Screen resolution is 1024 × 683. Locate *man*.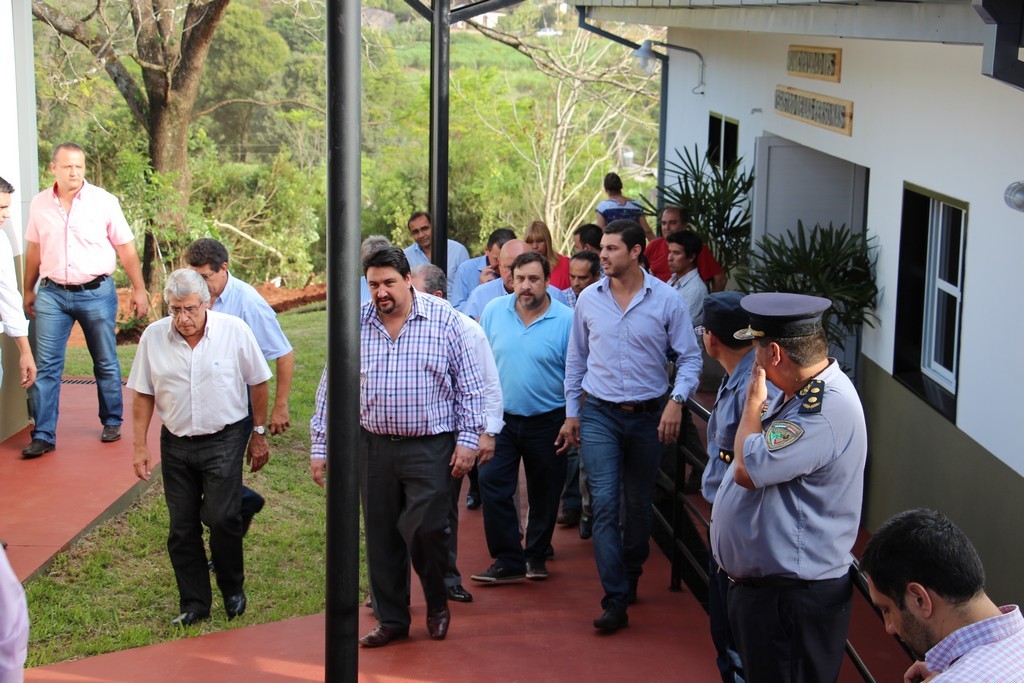
region(310, 247, 488, 655).
